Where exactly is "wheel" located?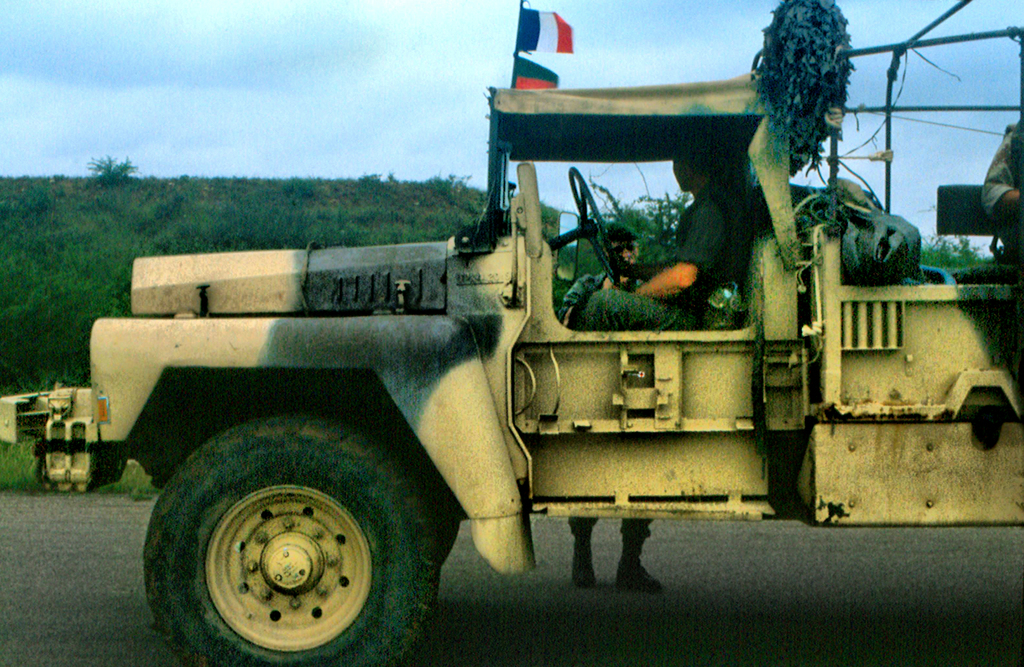
Its bounding box is {"x1": 146, "y1": 405, "x2": 440, "y2": 666}.
